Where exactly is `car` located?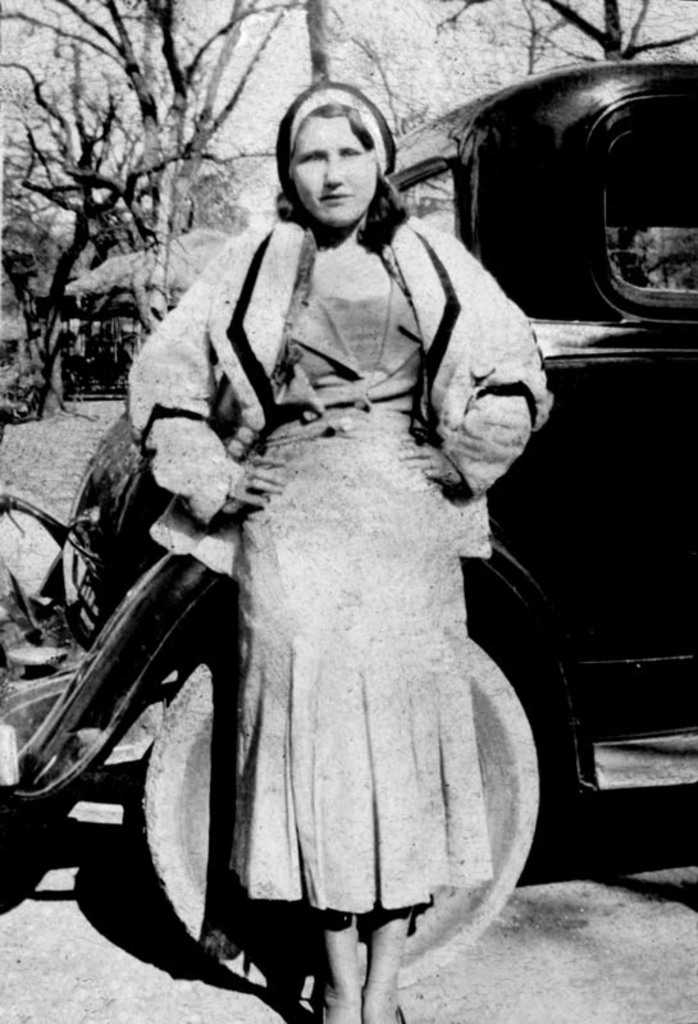
Its bounding box is 0,63,697,1001.
